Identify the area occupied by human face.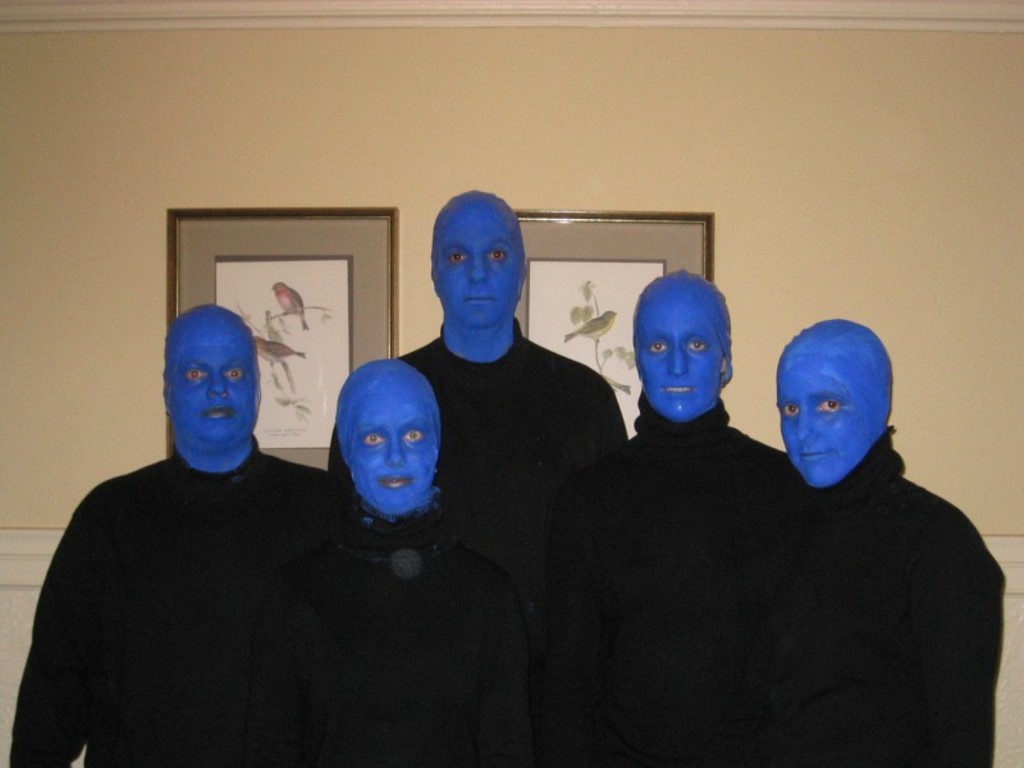
Area: bbox=(351, 379, 434, 512).
